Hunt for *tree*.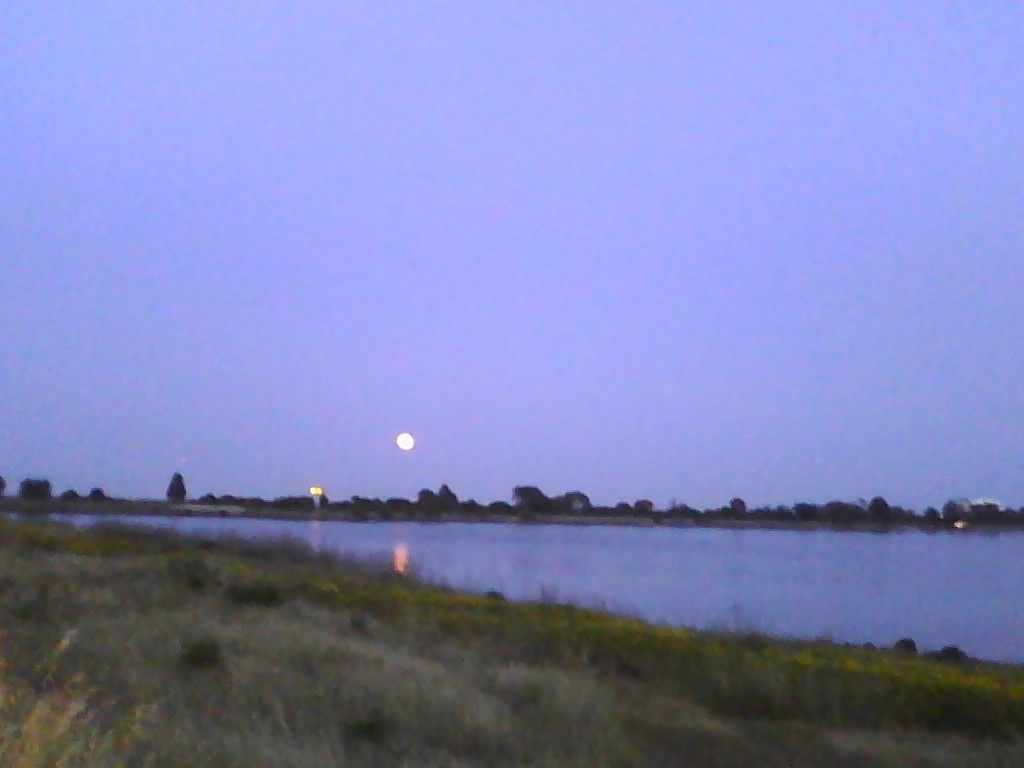
Hunted down at (555,489,591,513).
